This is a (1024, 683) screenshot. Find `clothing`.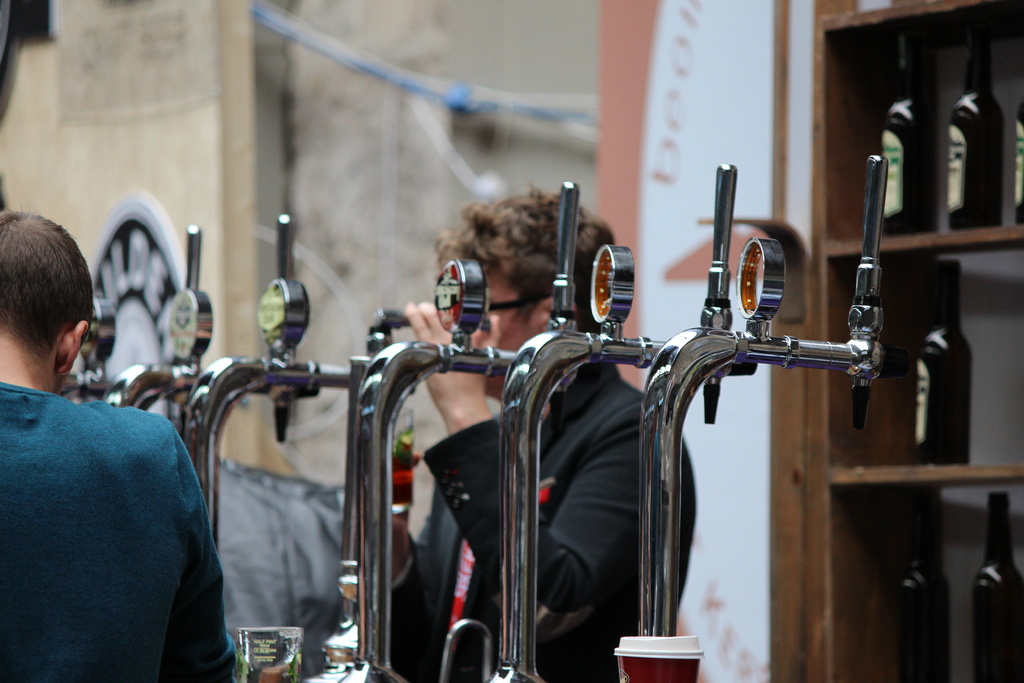
Bounding box: box(9, 321, 229, 682).
